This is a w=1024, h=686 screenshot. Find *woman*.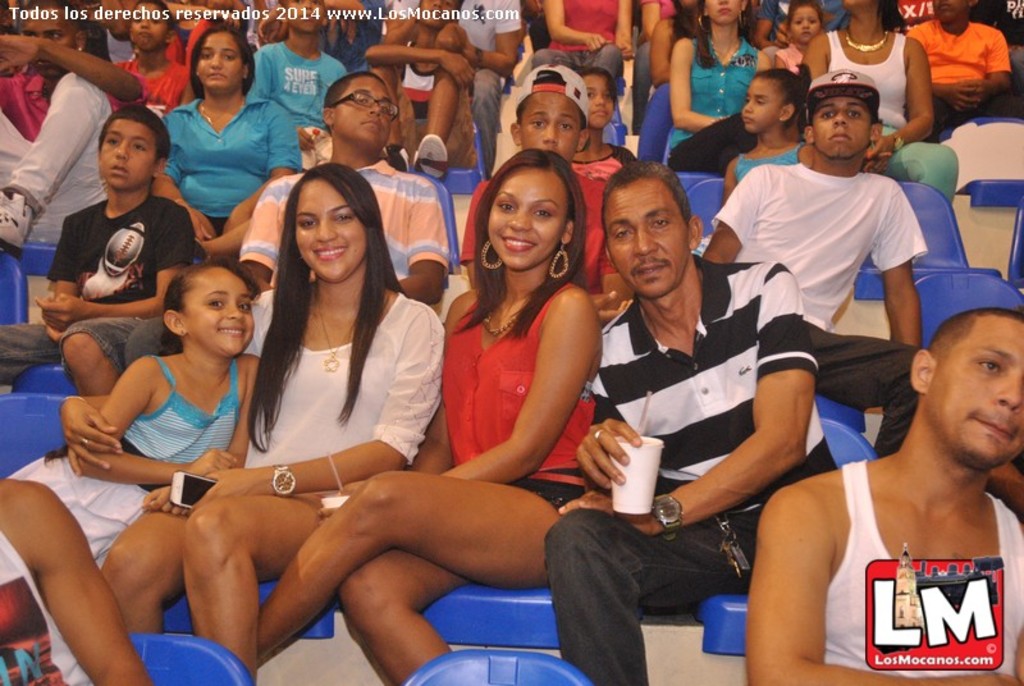
Bounding box: detection(61, 157, 444, 685).
